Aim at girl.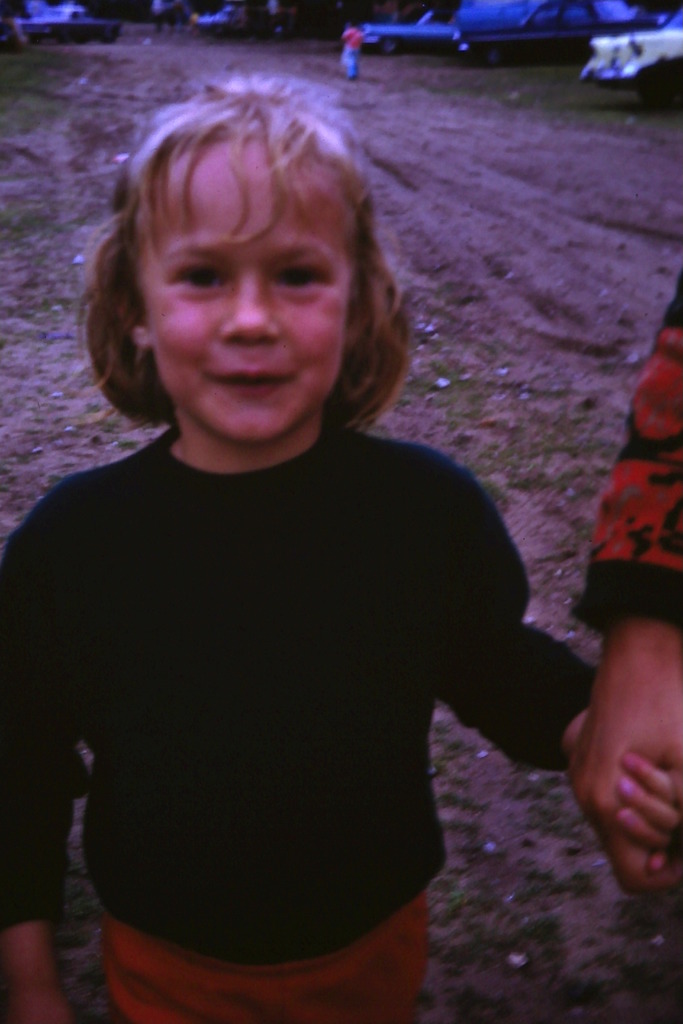
Aimed at 13:72:584:1002.
